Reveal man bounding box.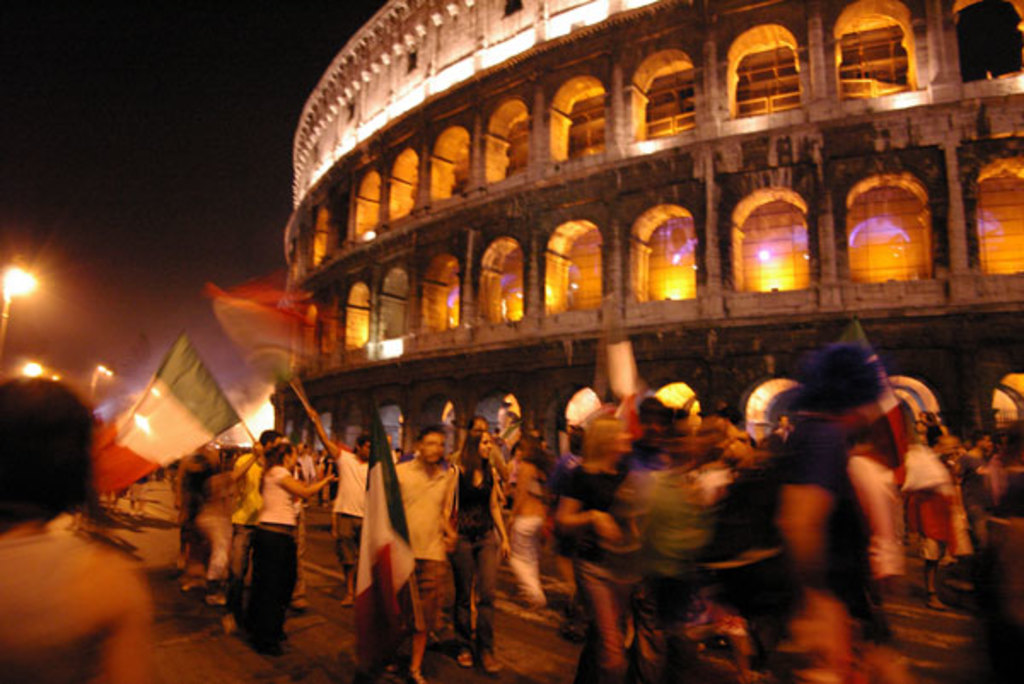
Revealed: crop(387, 432, 463, 682).
